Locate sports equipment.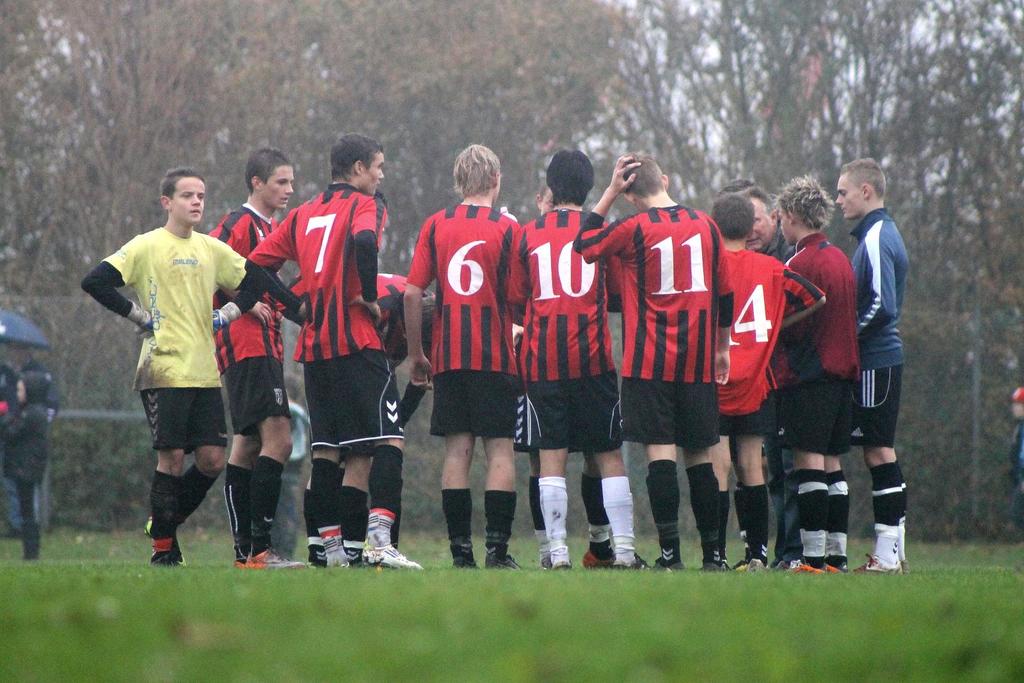
Bounding box: {"x1": 126, "y1": 300, "x2": 154, "y2": 342}.
